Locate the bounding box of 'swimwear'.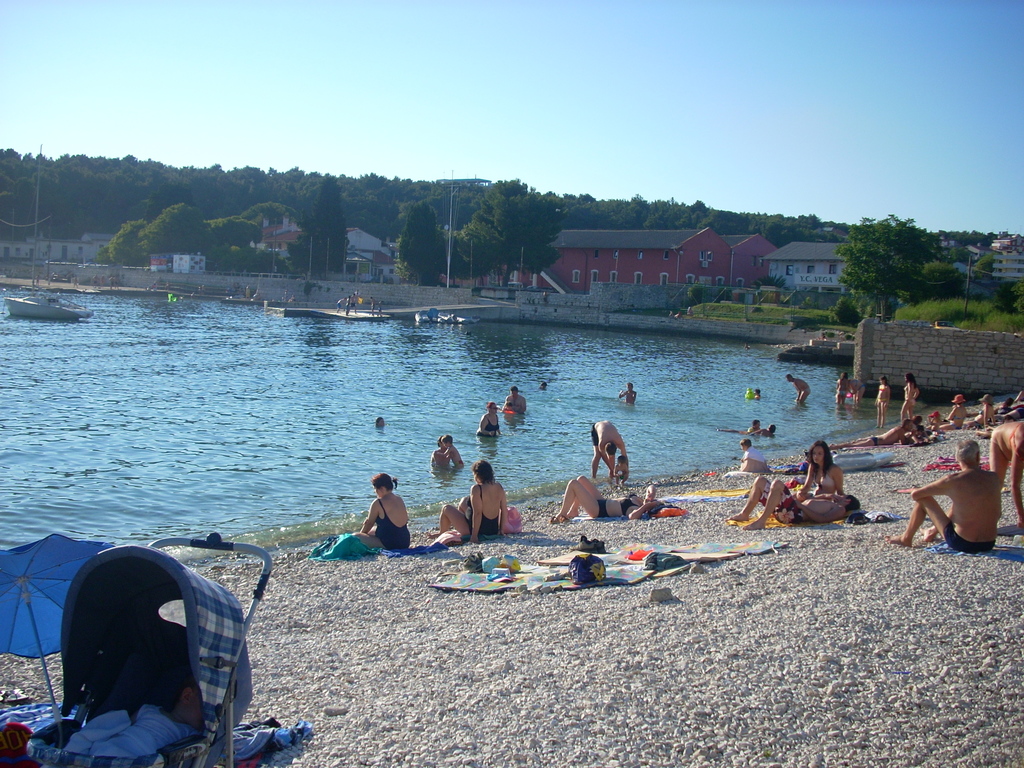
Bounding box: <box>377,496,413,553</box>.
